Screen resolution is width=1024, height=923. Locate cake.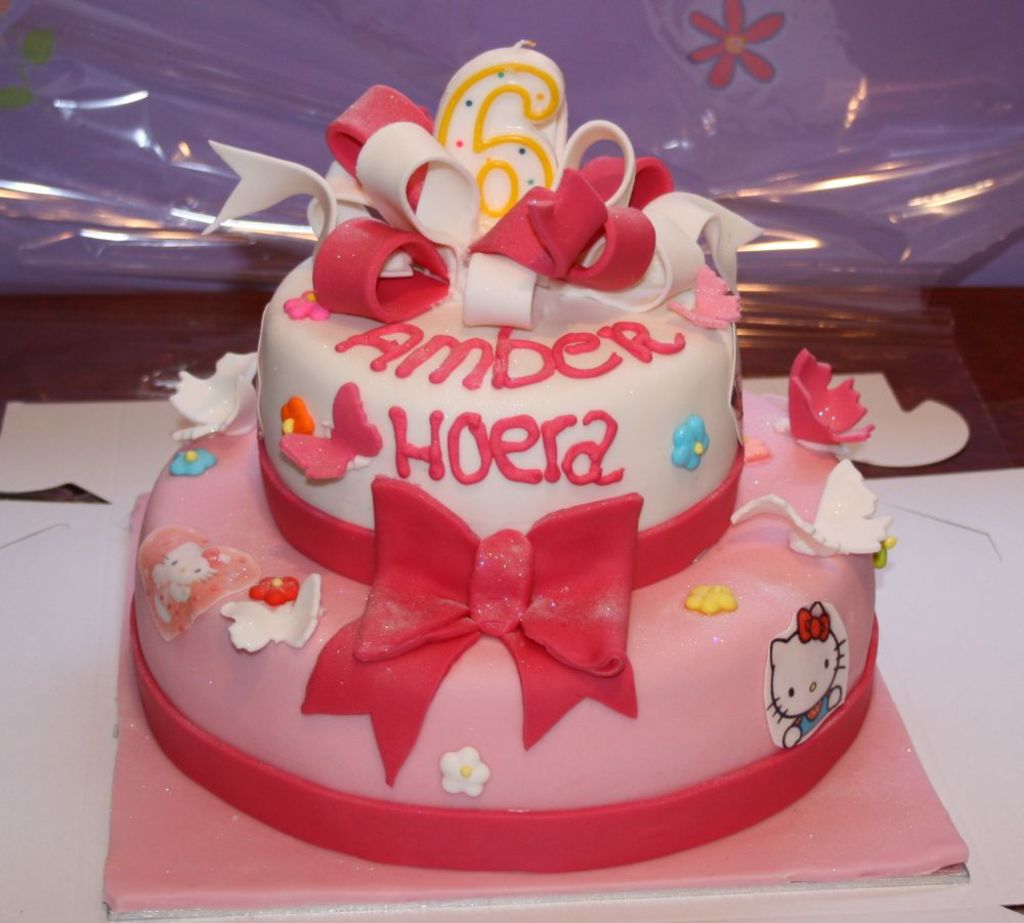
126 82 900 877.
